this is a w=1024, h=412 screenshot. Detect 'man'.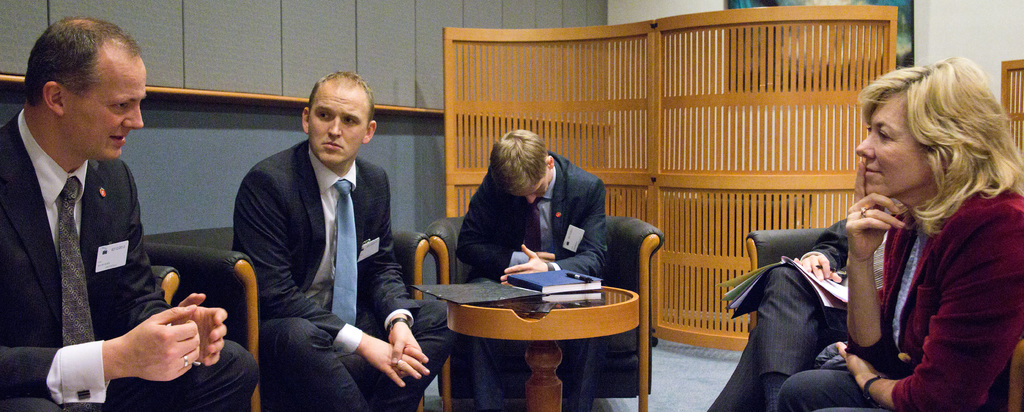
<box>454,128,614,411</box>.
